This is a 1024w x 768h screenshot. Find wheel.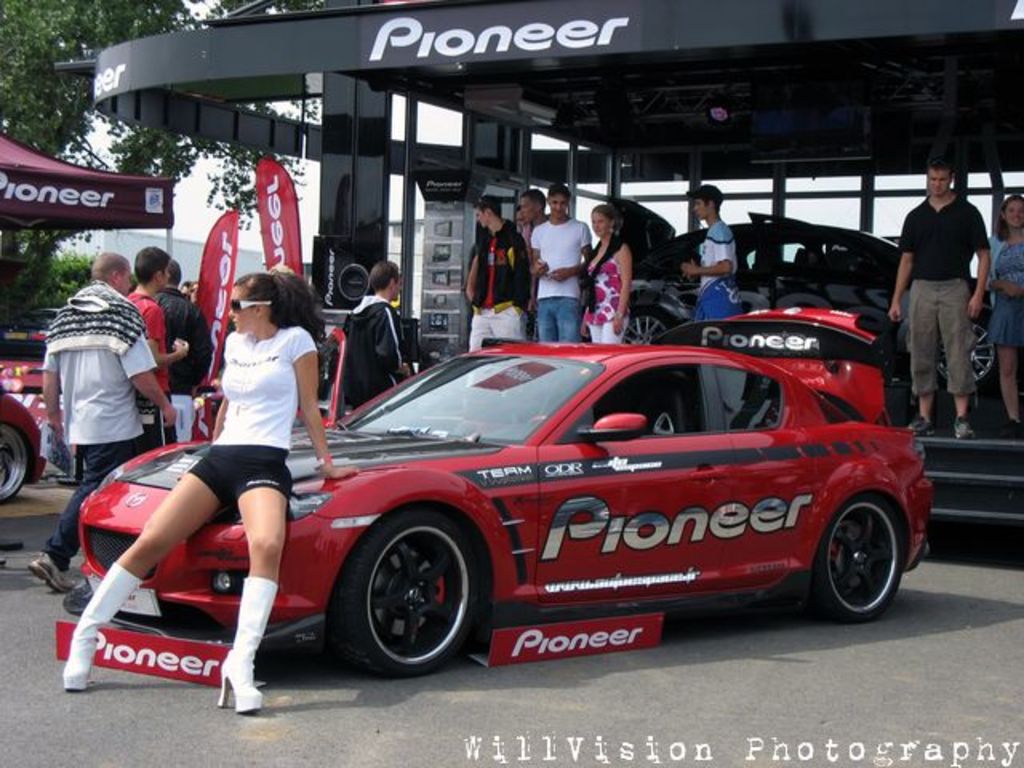
Bounding box: box=[934, 320, 997, 394].
